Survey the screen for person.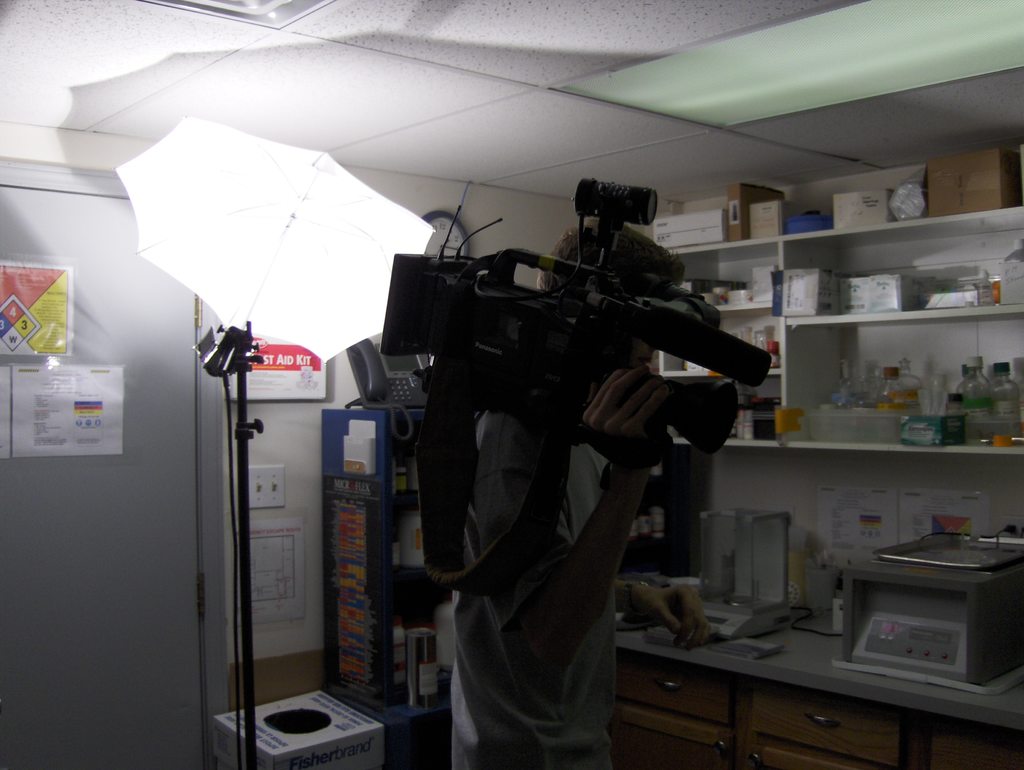
Survey found: {"left": 428, "top": 209, "right": 686, "bottom": 769}.
